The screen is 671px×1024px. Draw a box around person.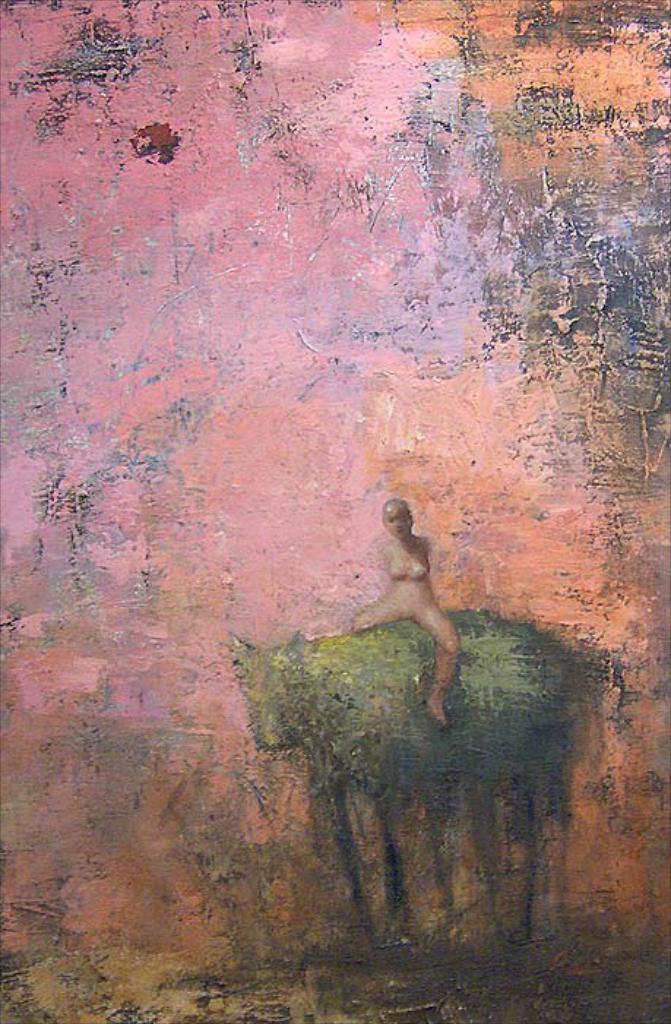
box(371, 474, 472, 737).
